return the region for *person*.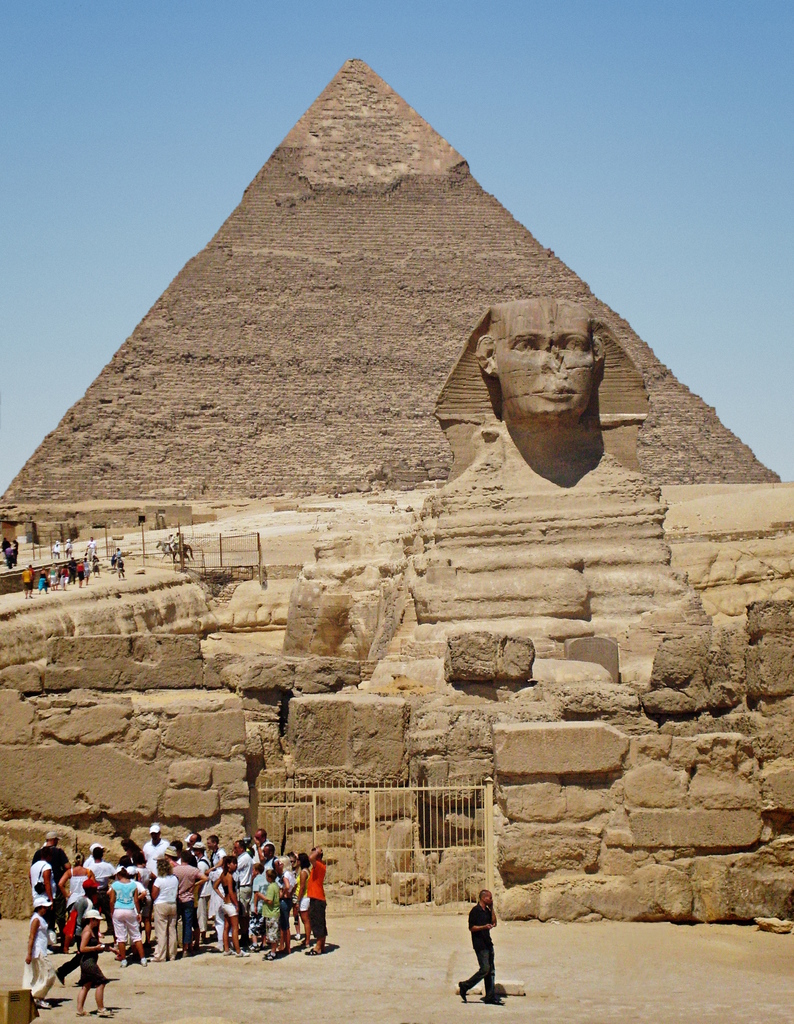
crop(435, 296, 651, 495).
